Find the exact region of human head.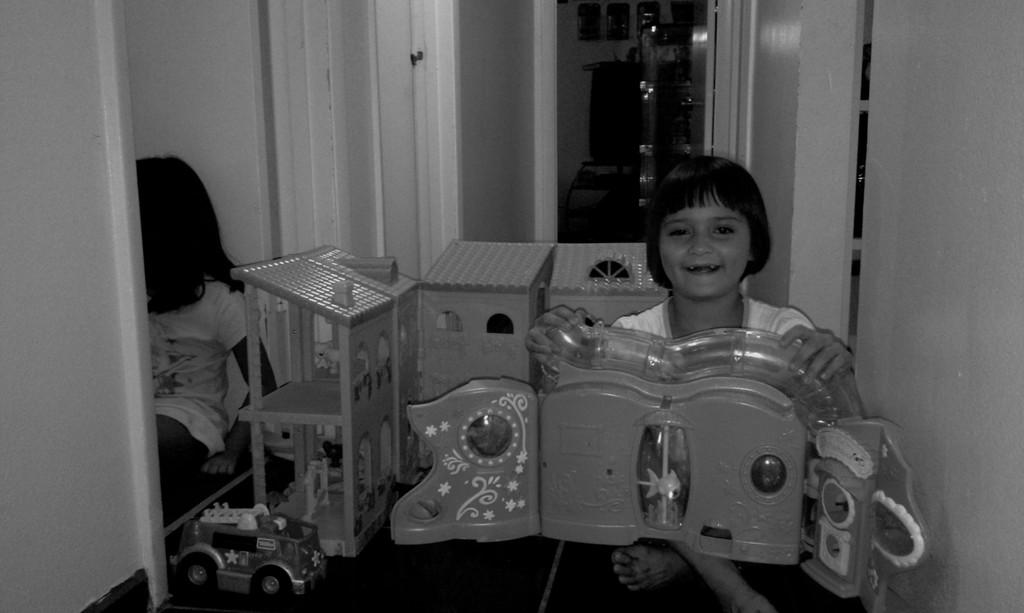
Exact region: <bbox>660, 159, 775, 289</bbox>.
